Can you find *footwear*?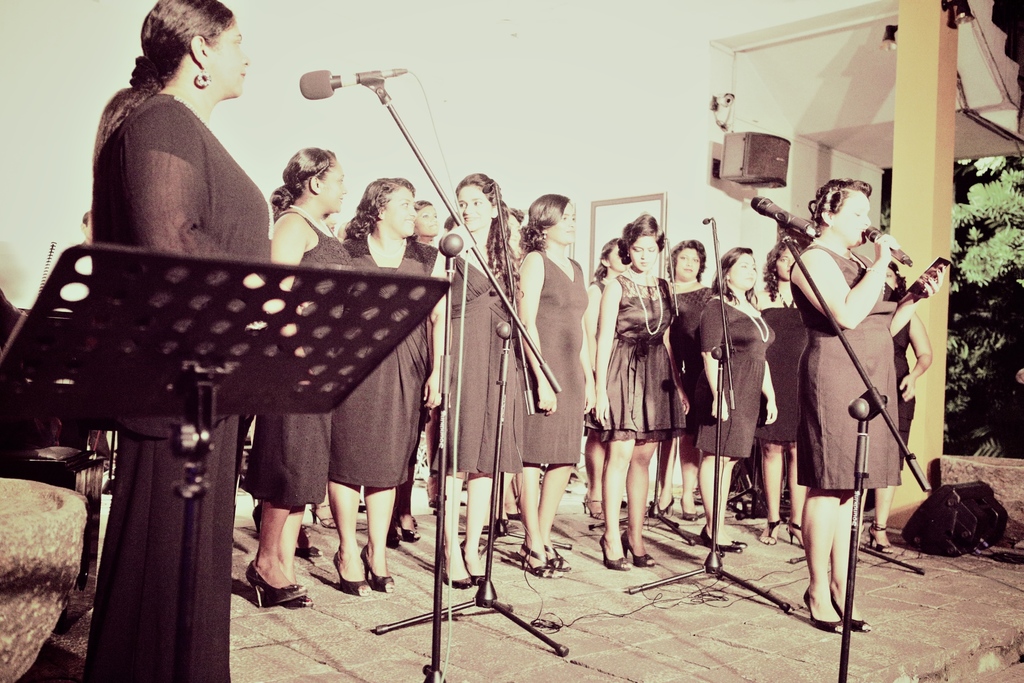
Yes, bounding box: <bbox>246, 570, 307, 607</bbox>.
